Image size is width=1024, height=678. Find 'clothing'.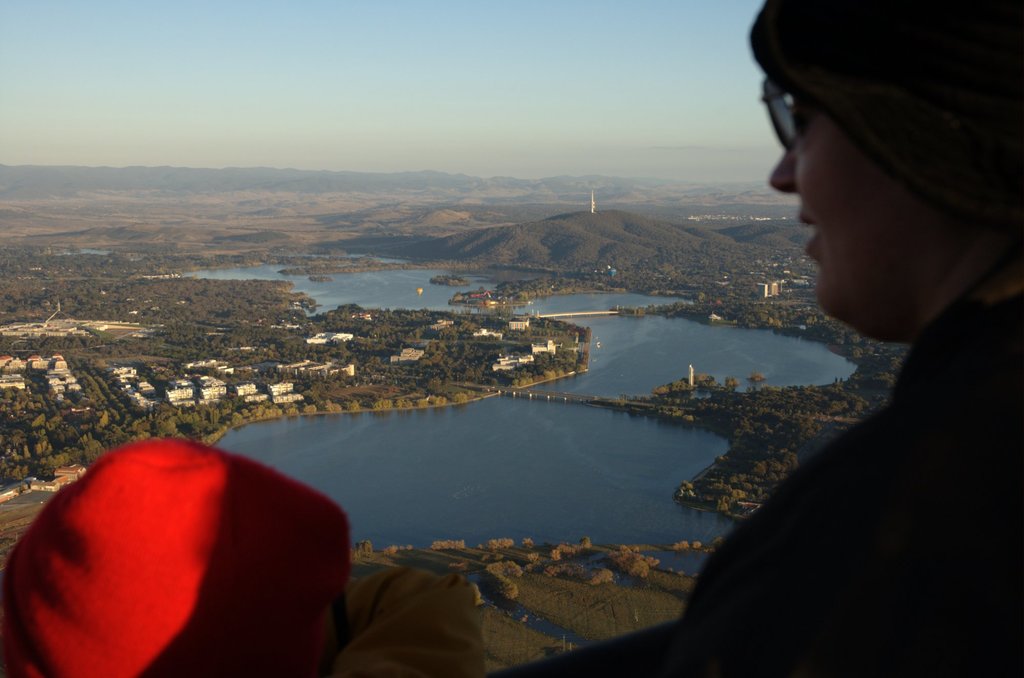
{"x1": 340, "y1": 571, "x2": 479, "y2": 677}.
